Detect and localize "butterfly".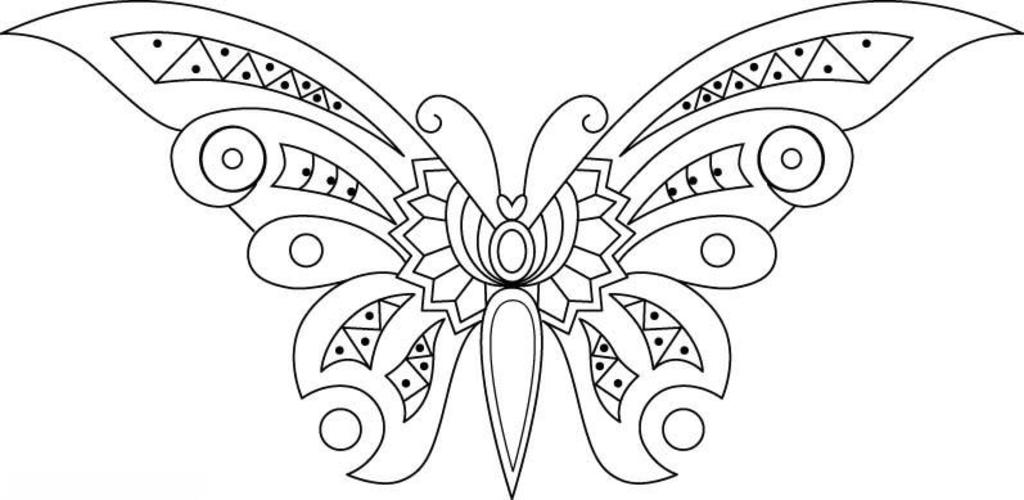
Localized at [left=0, top=45, right=1023, bottom=455].
